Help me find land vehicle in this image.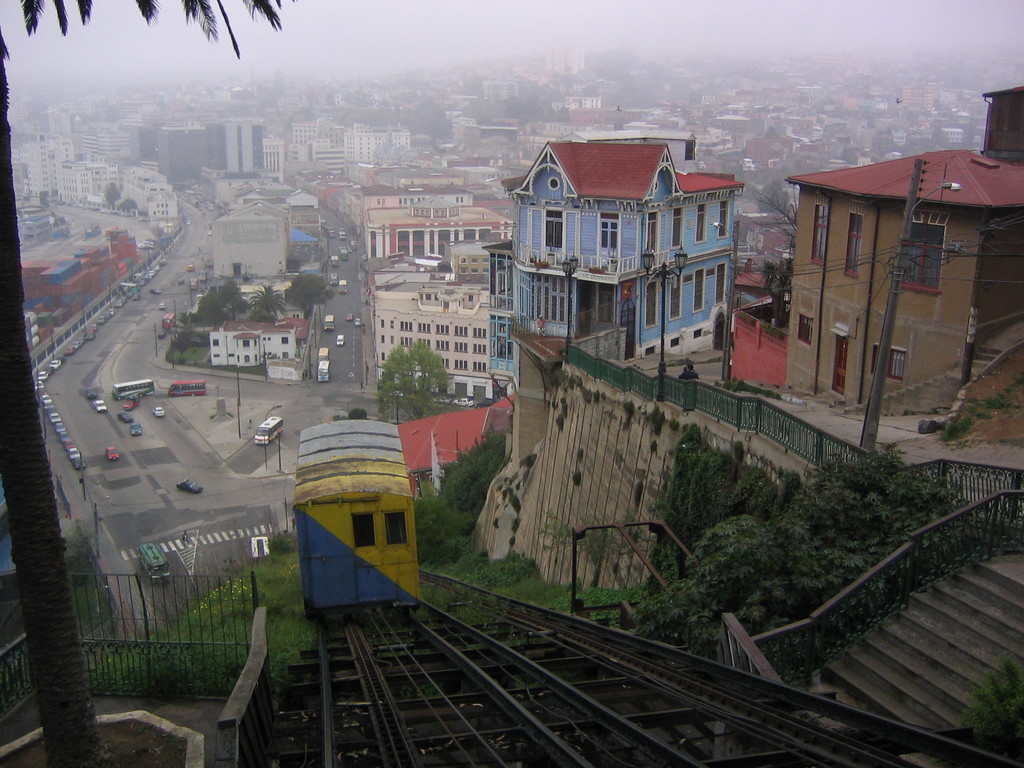
Found it: pyautogui.locateOnScreen(160, 304, 163, 307).
